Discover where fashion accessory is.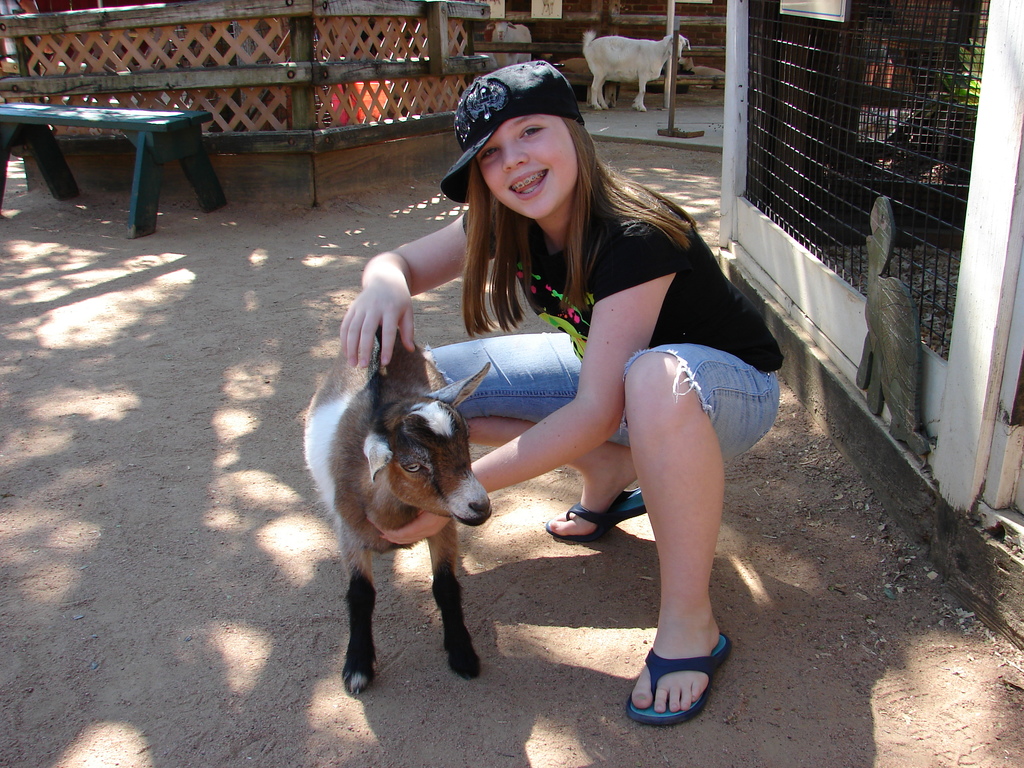
Discovered at [x1=542, y1=487, x2=650, y2=541].
